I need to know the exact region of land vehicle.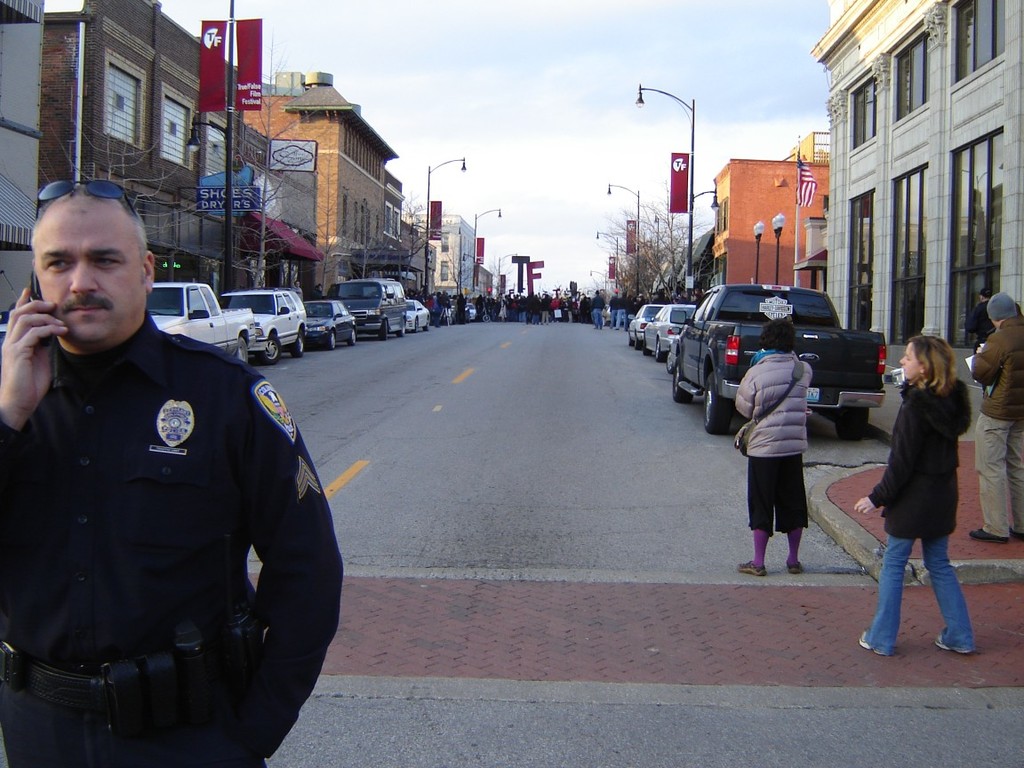
Region: rect(146, 280, 259, 364).
